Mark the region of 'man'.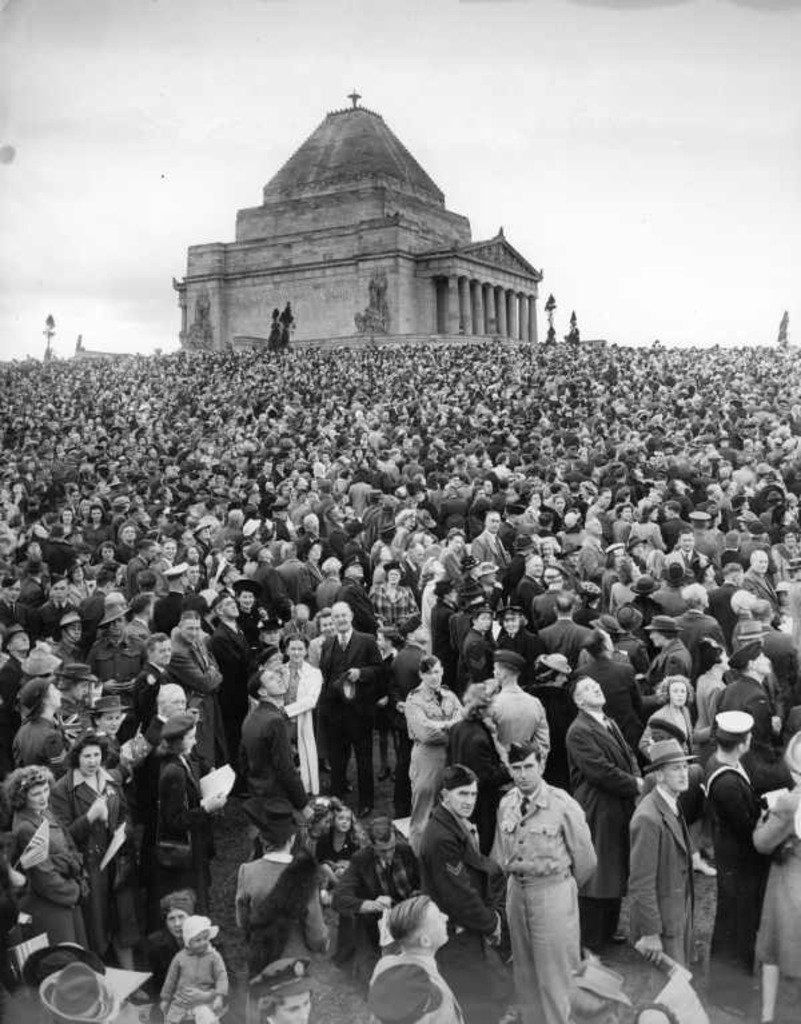
Region: <bbox>339, 555, 378, 619</bbox>.
